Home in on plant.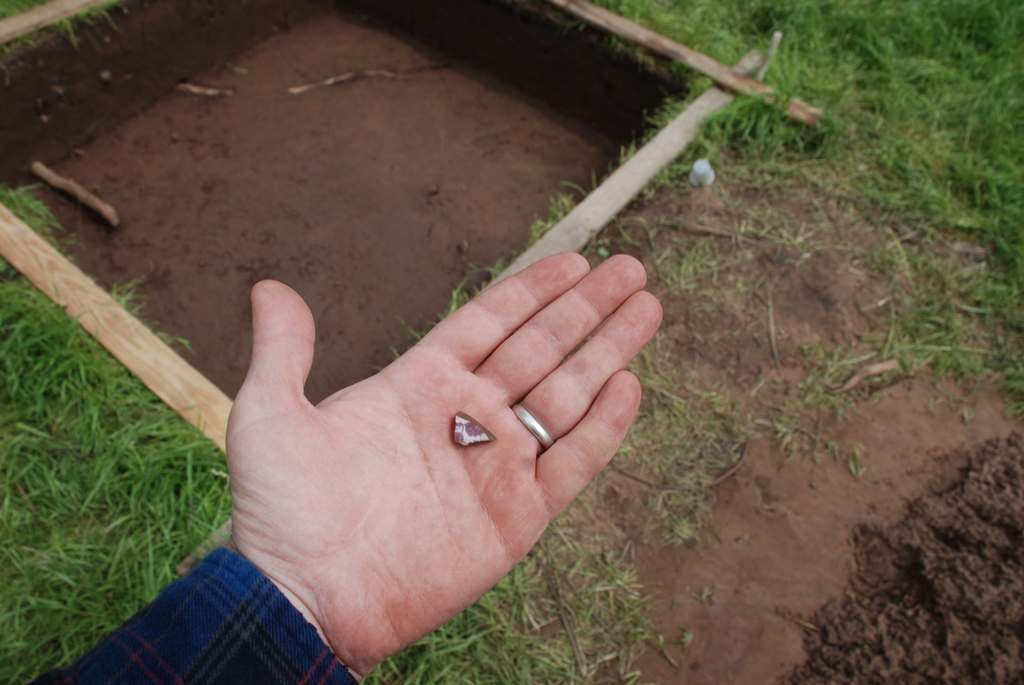
Homed in at x1=59, y1=1, x2=116, y2=38.
